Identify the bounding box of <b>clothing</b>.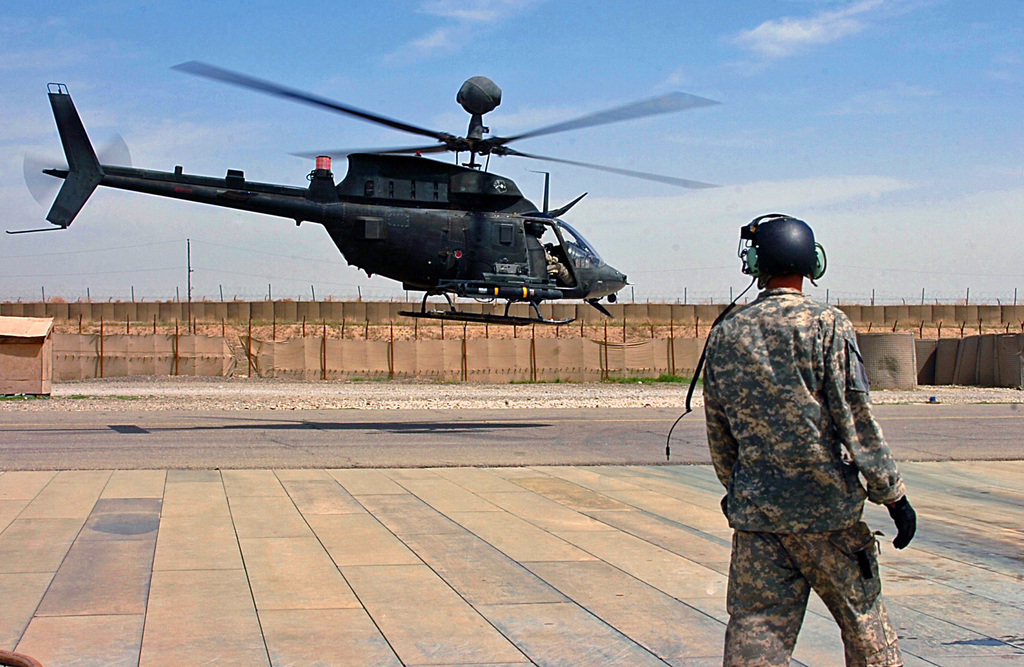
{"x1": 690, "y1": 244, "x2": 928, "y2": 647}.
